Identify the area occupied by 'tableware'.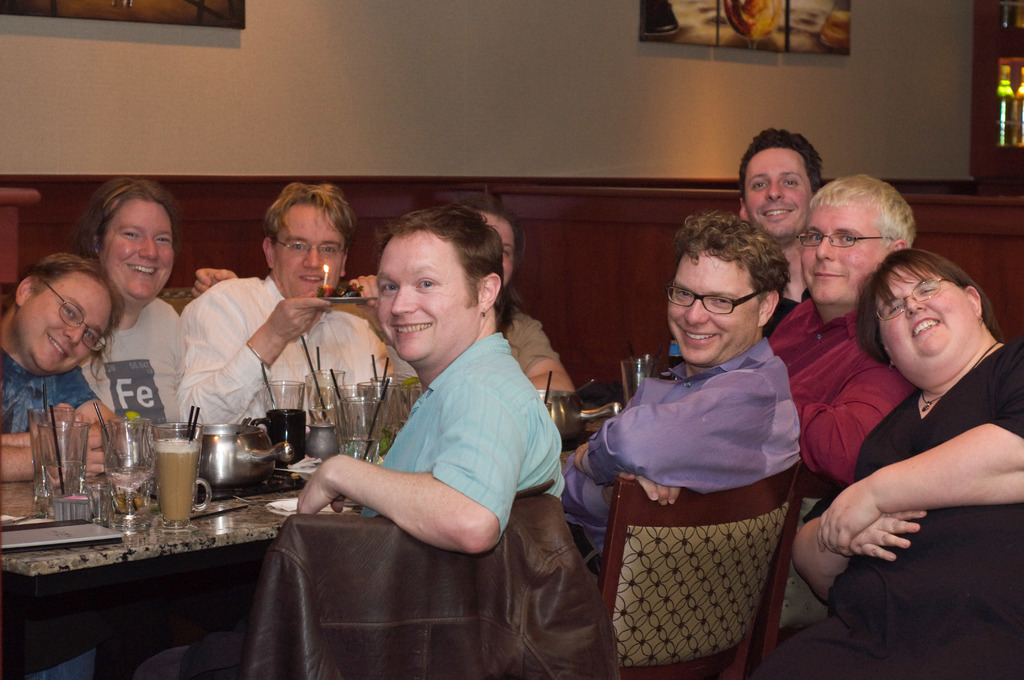
Area: bbox(157, 425, 212, 527).
